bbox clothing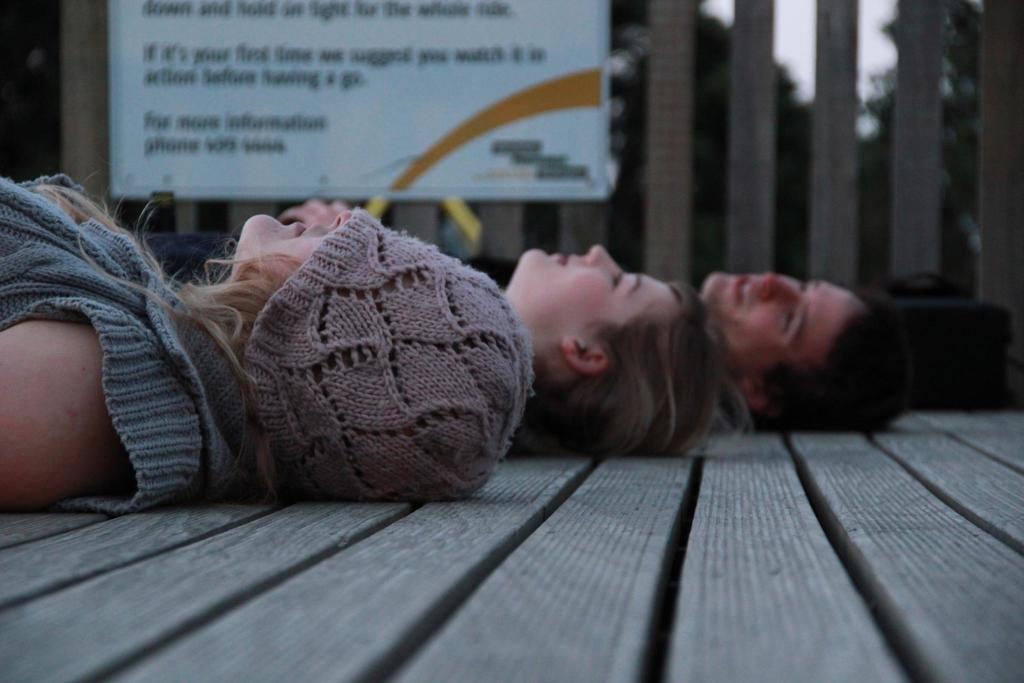
region(2, 159, 284, 522)
